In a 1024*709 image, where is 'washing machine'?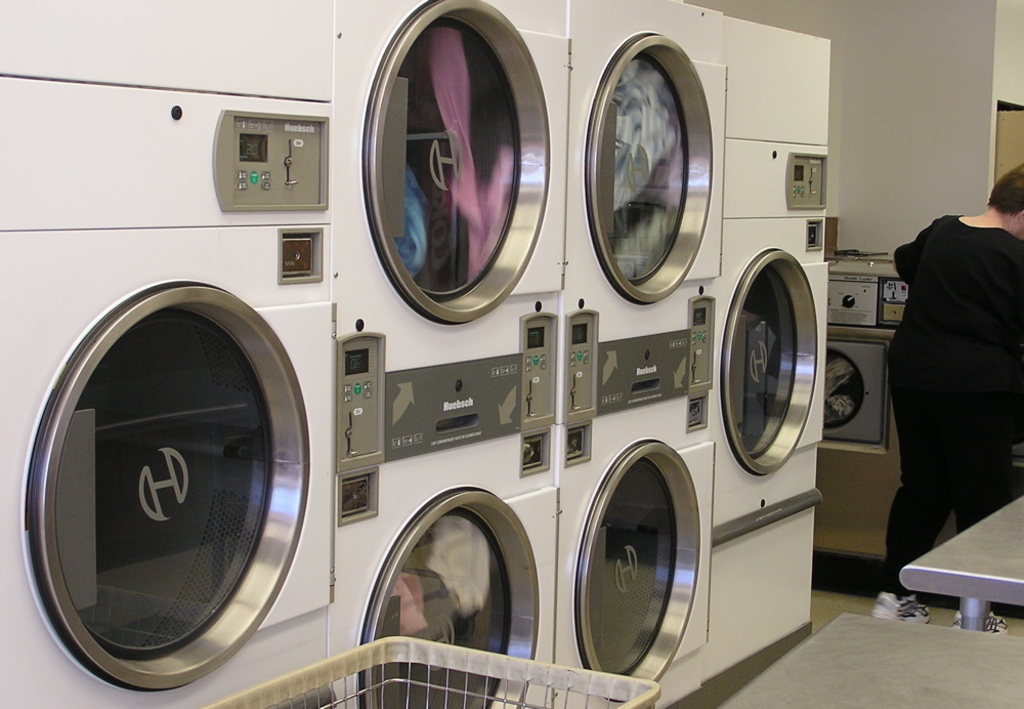
box=[715, 8, 831, 671].
